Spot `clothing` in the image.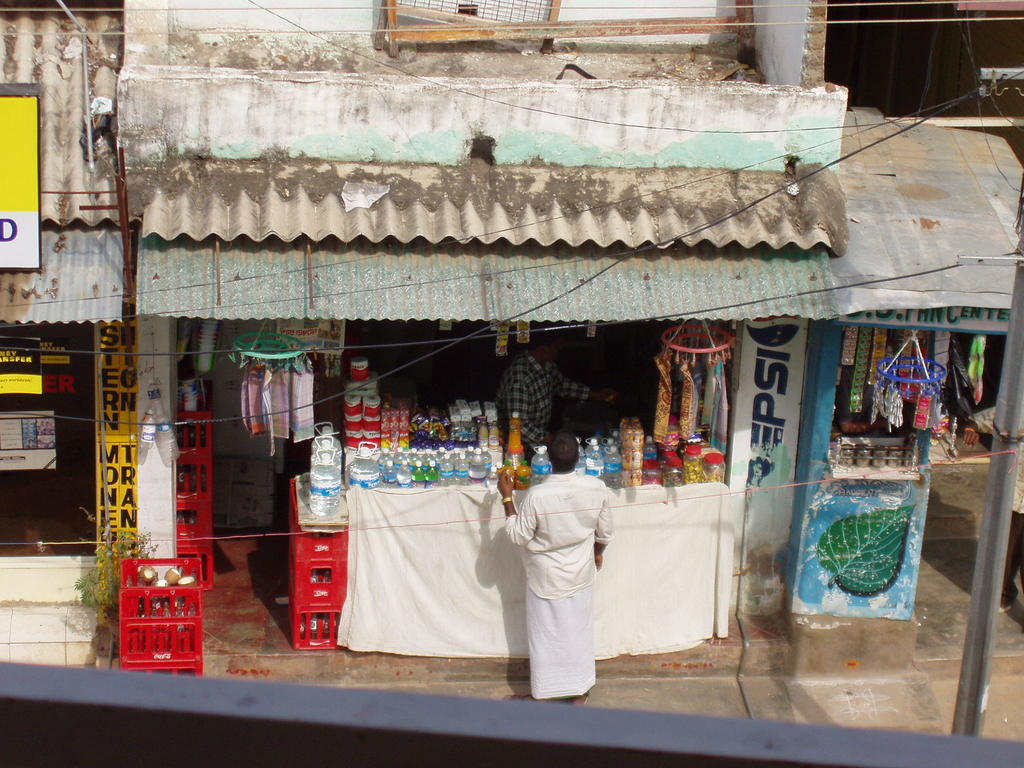
`clothing` found at (503,470,612,698).
